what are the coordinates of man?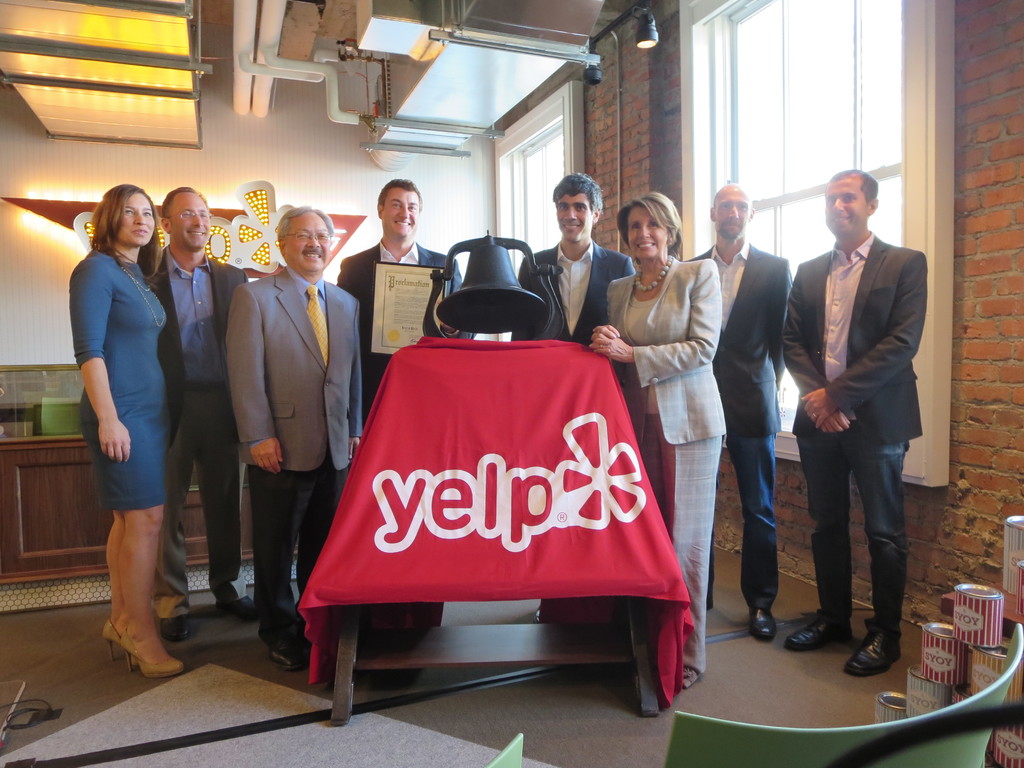
l=149, t=184, r=256, b=643.
